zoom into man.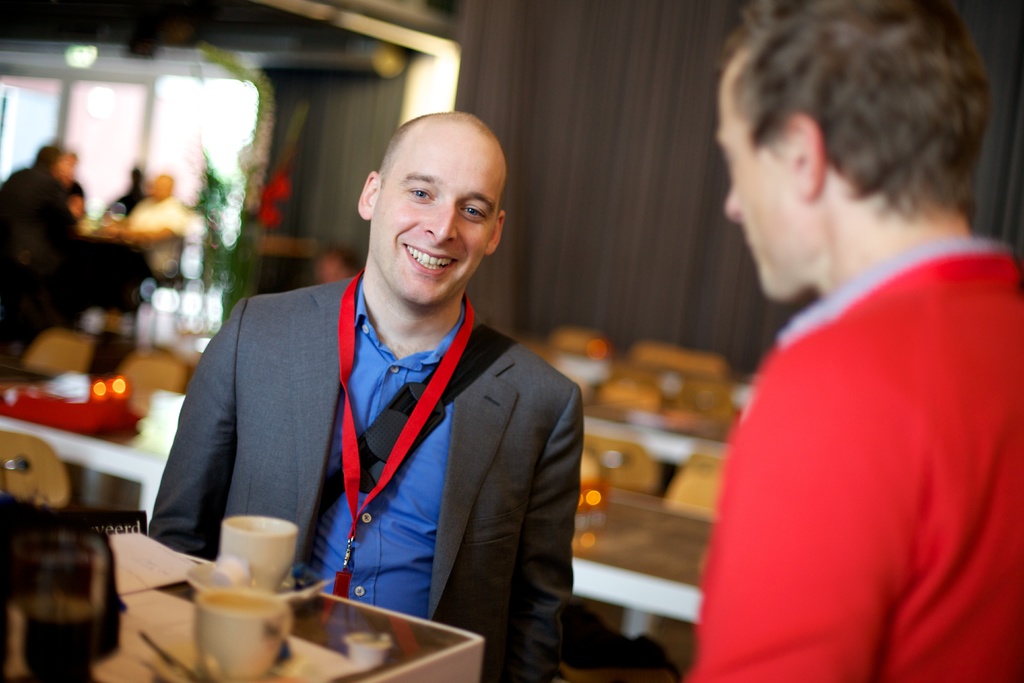
Zoom target: {"left": 163, "top": 119, "right": 606, "bottom": 640}.
